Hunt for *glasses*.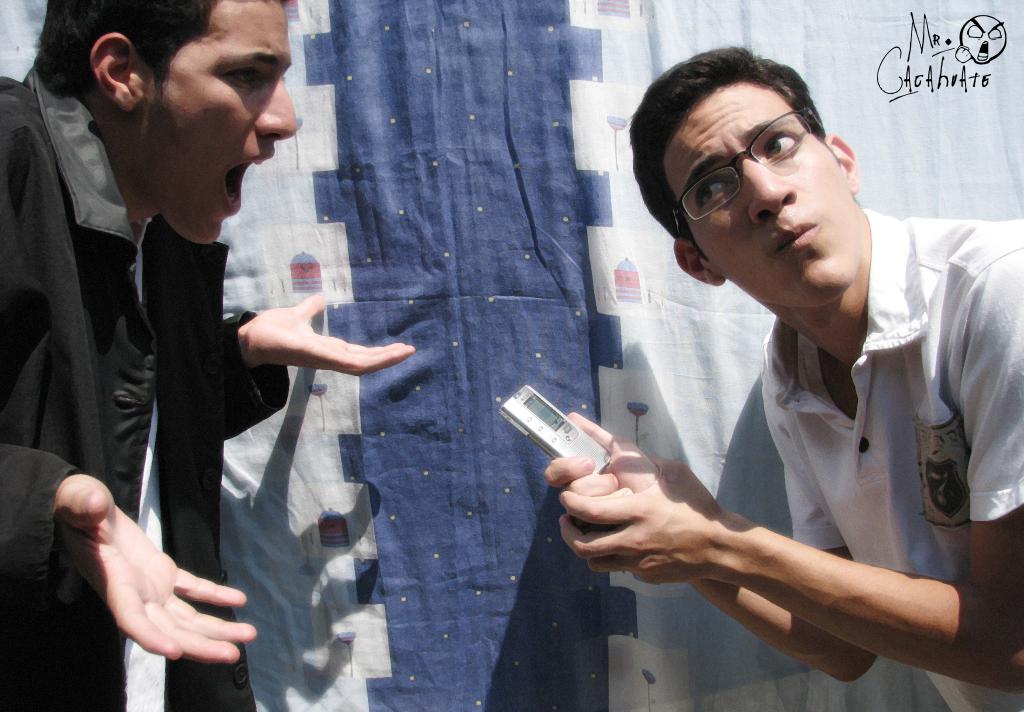
Hunted down at {"x1": 668, "y1": 108, "x2": 823, "y2": 228}.
